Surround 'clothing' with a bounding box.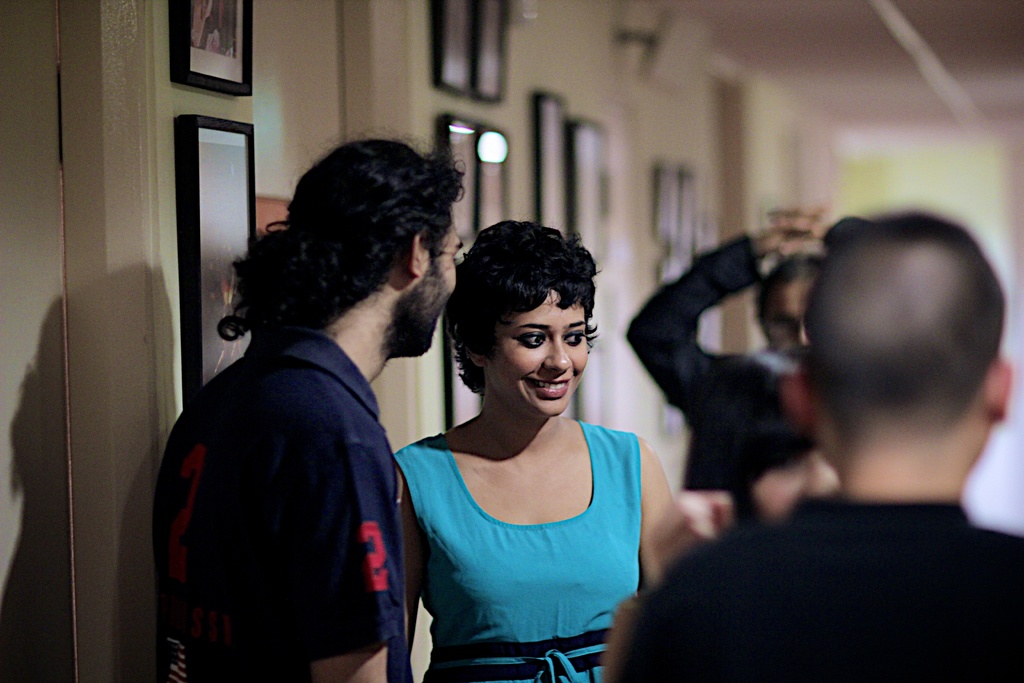
select_region(623, 500, 1023, 682).
